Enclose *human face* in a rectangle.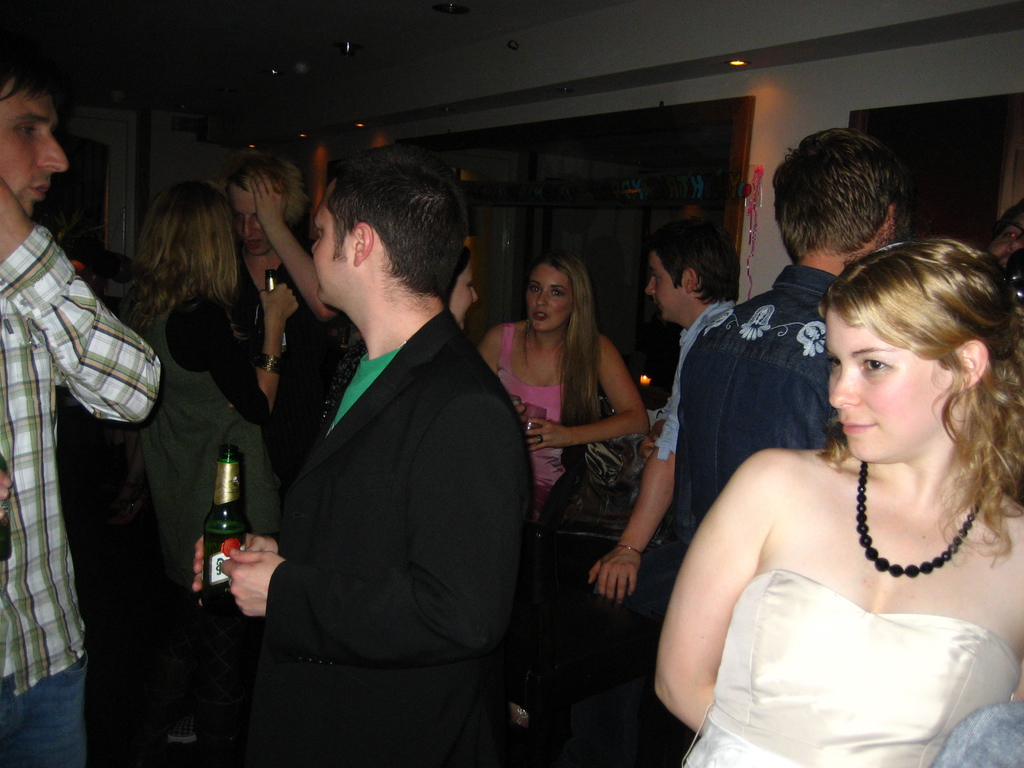
[x1=446, y1=262, x2=479, y2=326].
